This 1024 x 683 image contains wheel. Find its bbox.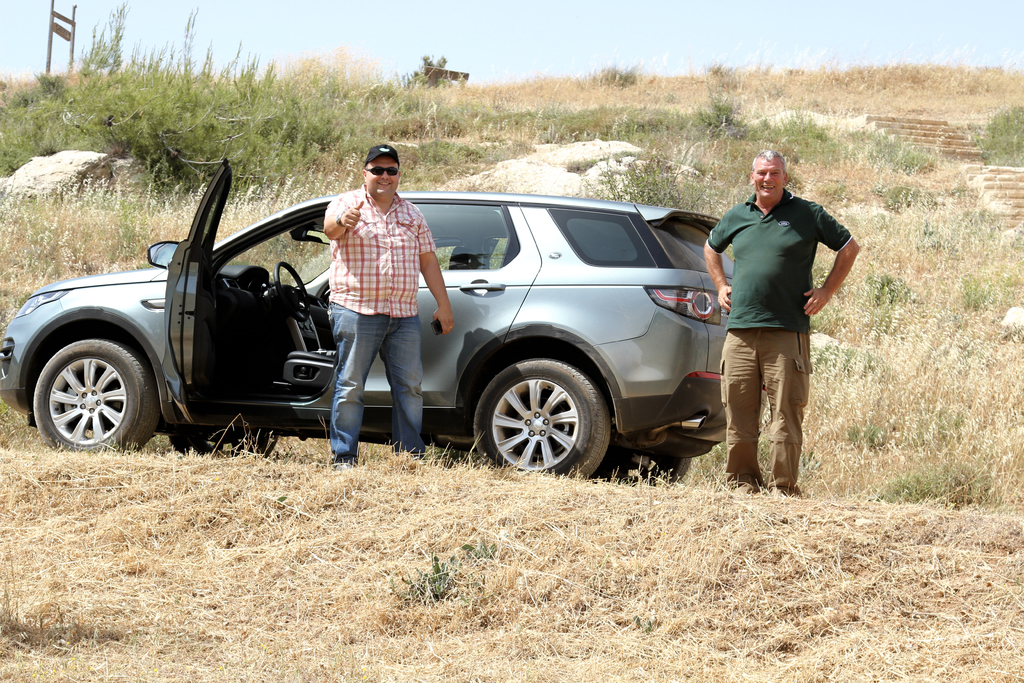
165, 425, 273, 458.
